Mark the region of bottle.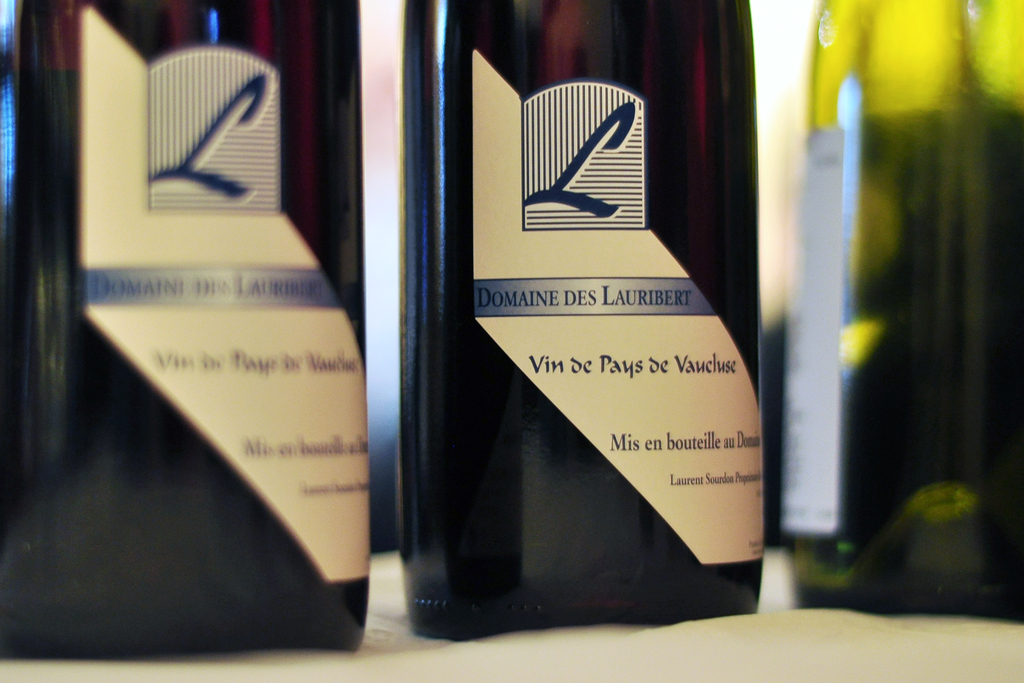
Region: 780, 0, 1023, 623.
